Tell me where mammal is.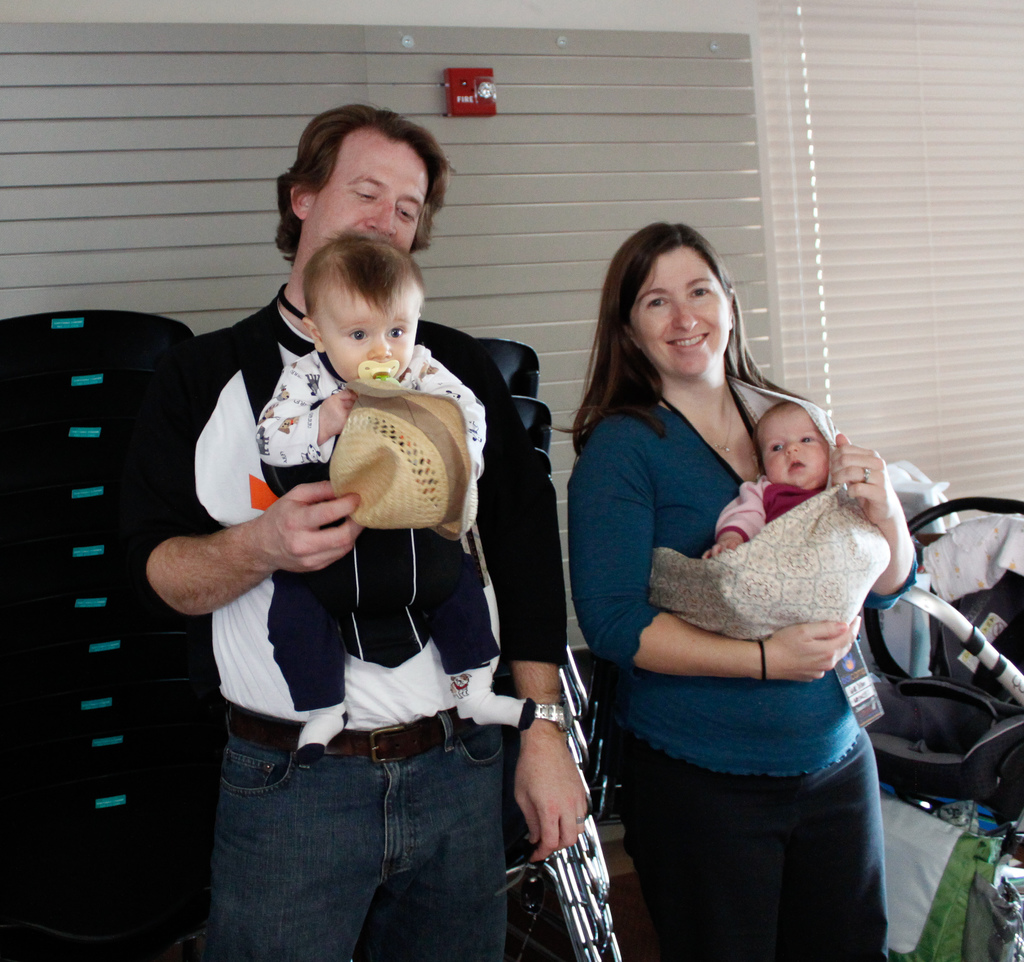
mammal is at region(138, 100, 592, 961).
